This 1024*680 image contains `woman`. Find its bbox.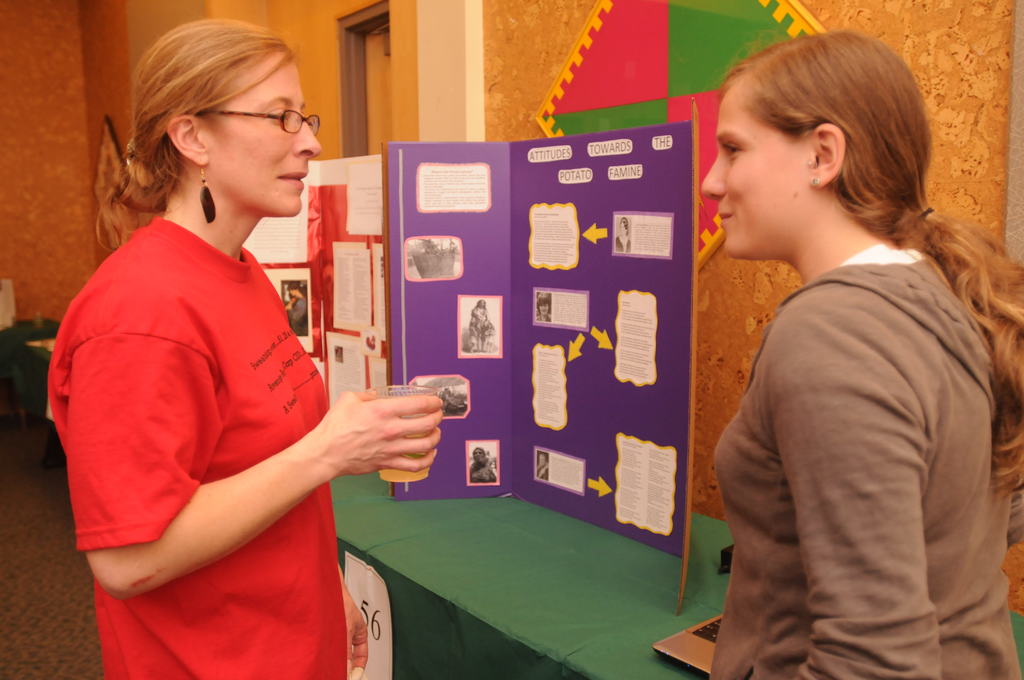
bbox=(470, 448, 495, 480).
